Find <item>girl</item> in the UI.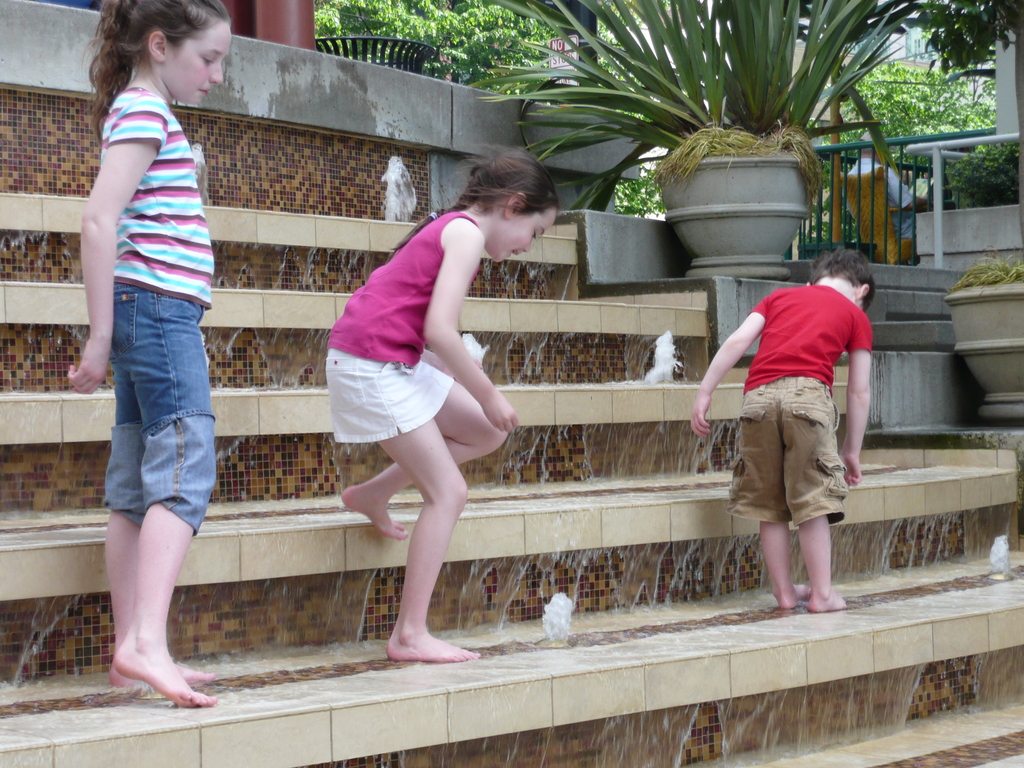
UI element at [left=71, top=0, right=235, bottom=710].
